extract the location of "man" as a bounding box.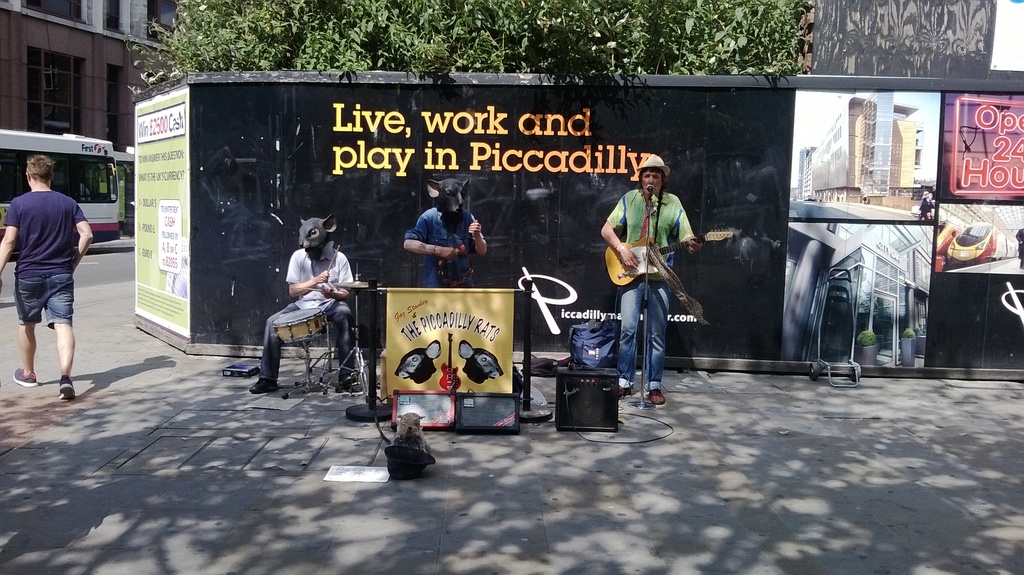
[x1=5, y1=149, x2=89, y2=398].
